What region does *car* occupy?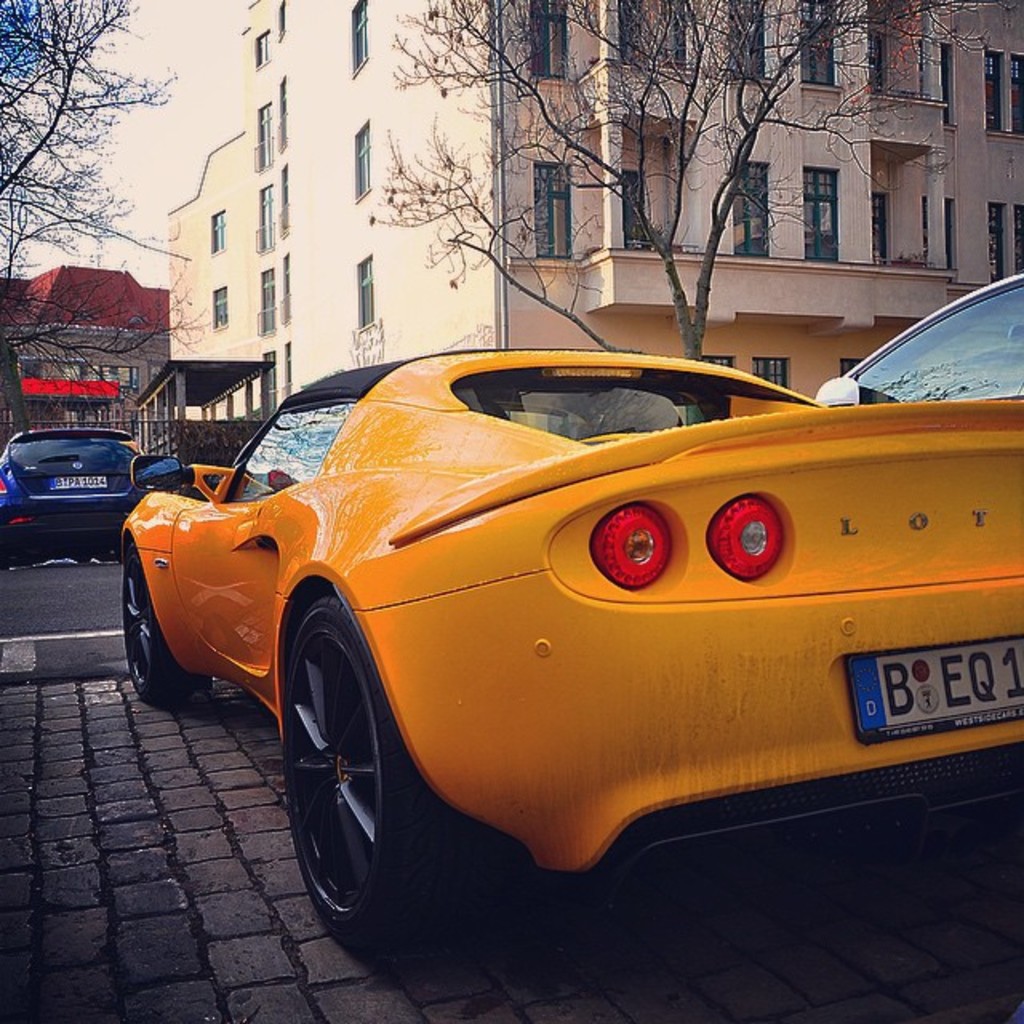
<bbox>0, 416, 154, 574</bbox>.
